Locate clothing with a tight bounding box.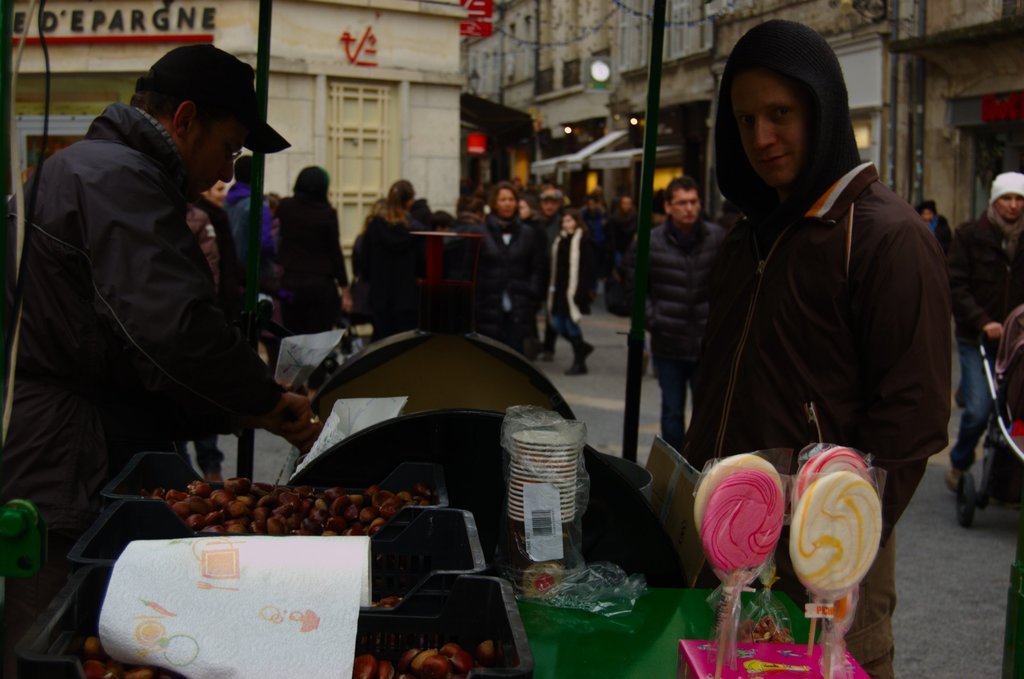
(626, 217, 724, 370).
